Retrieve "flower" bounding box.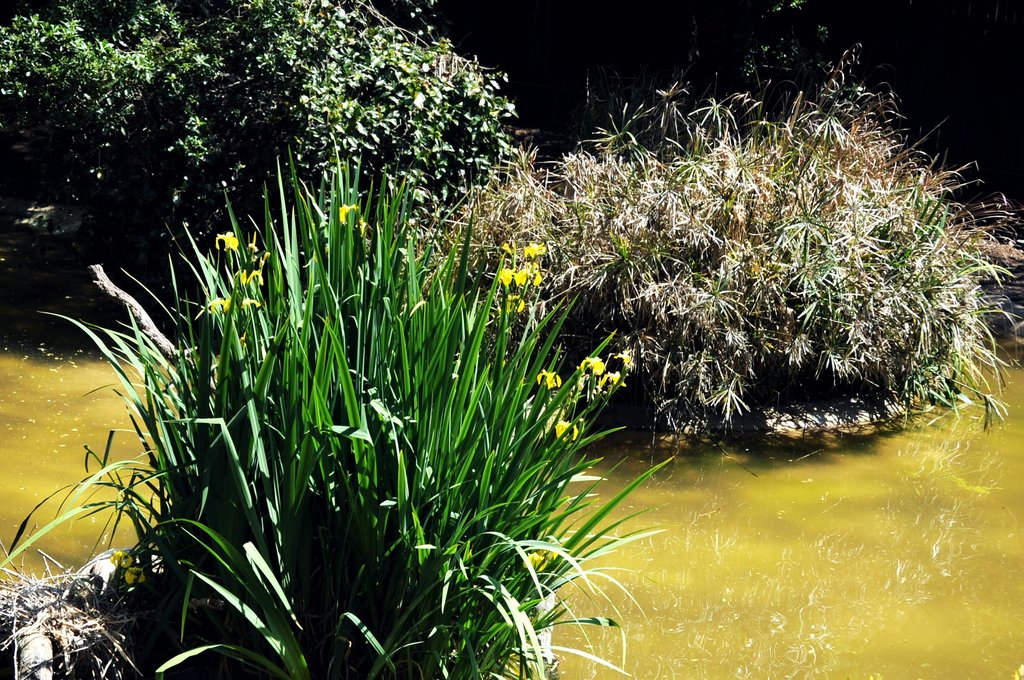
Bounding box: box(601, 369, 625, 384).
